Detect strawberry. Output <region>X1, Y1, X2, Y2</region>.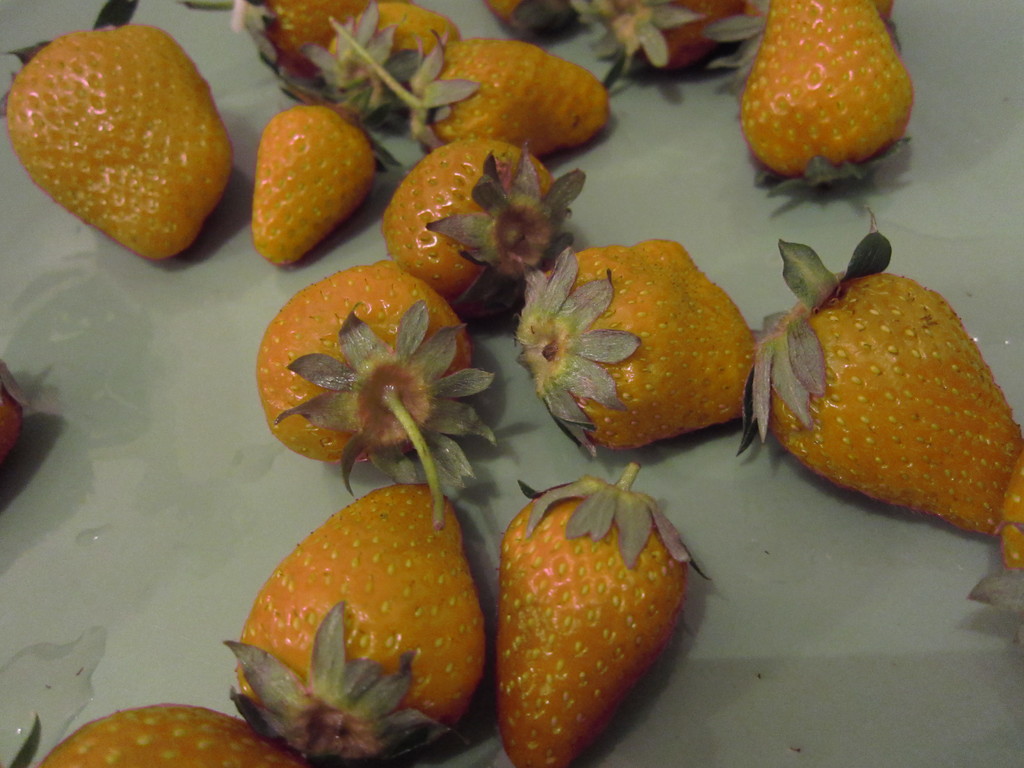
<region>326, 10, 605, 154</region>.
